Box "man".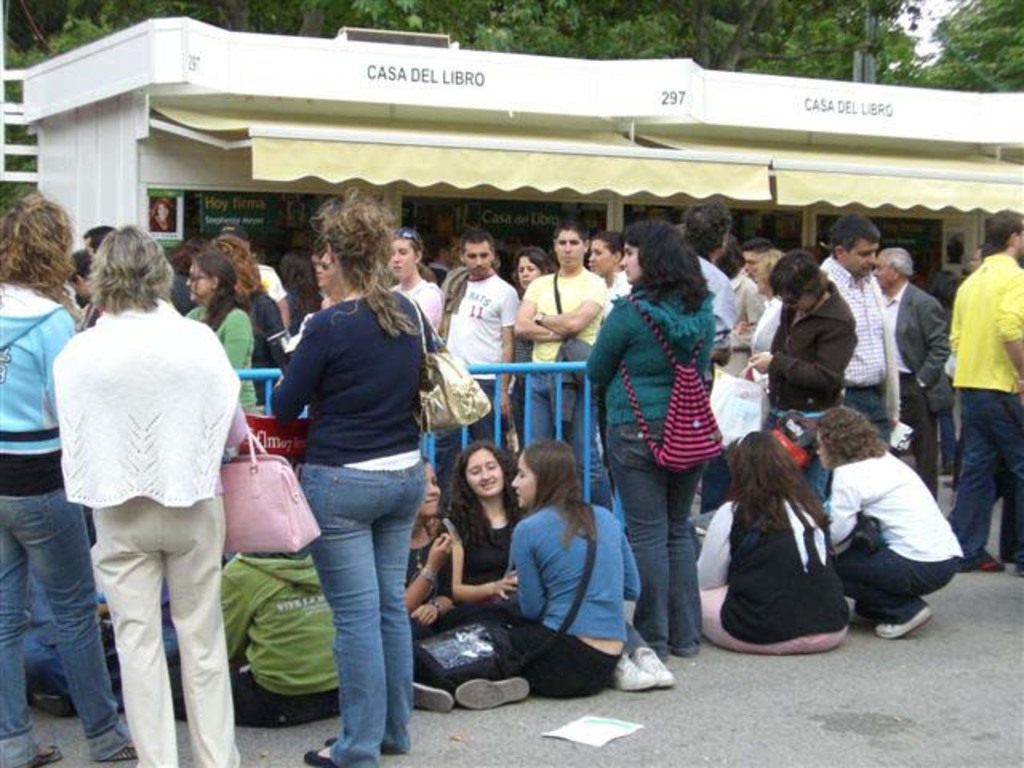
bbox(437, 232, 520, 451).
